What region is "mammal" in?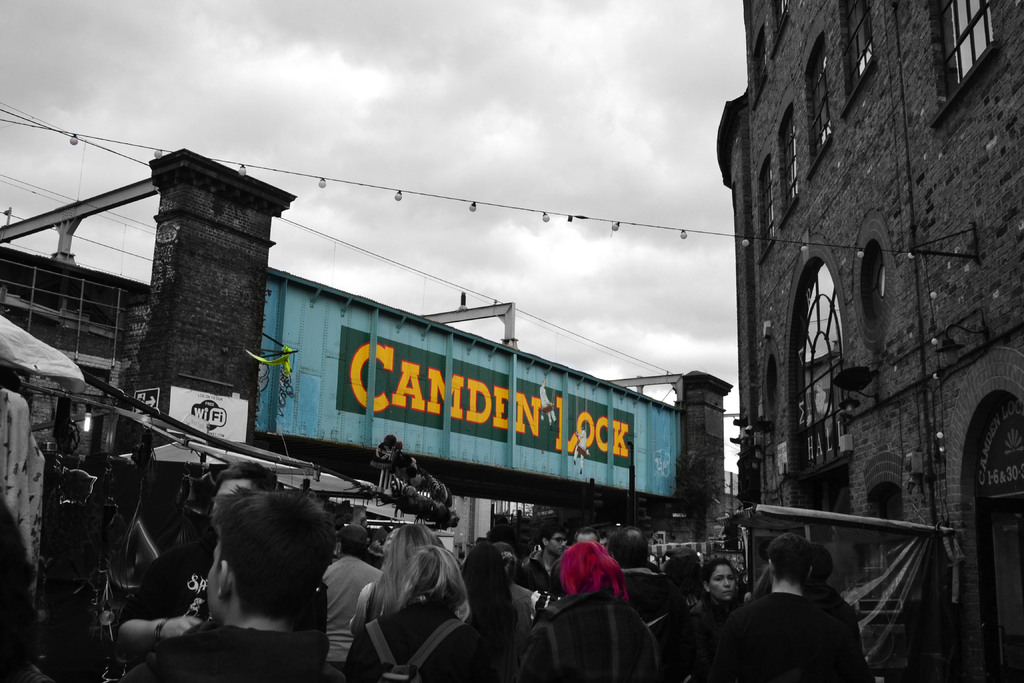
[left=572, top=426, right=591, bottom=472].
